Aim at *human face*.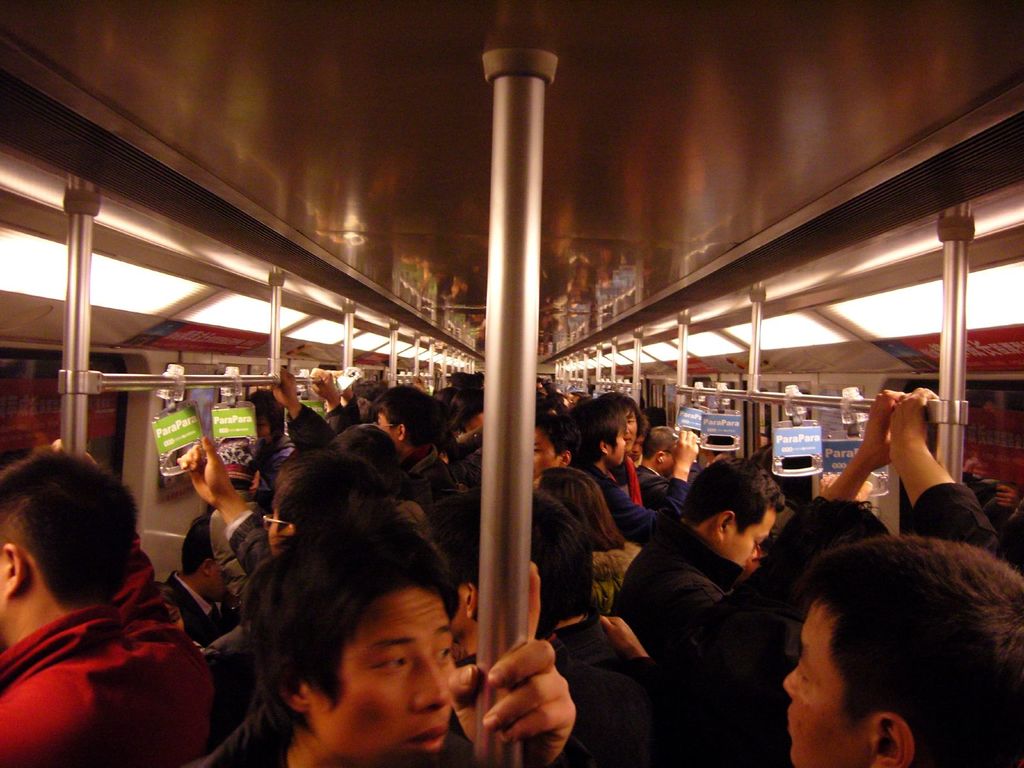
Aimed at <box>262,501,284,543</box>.
